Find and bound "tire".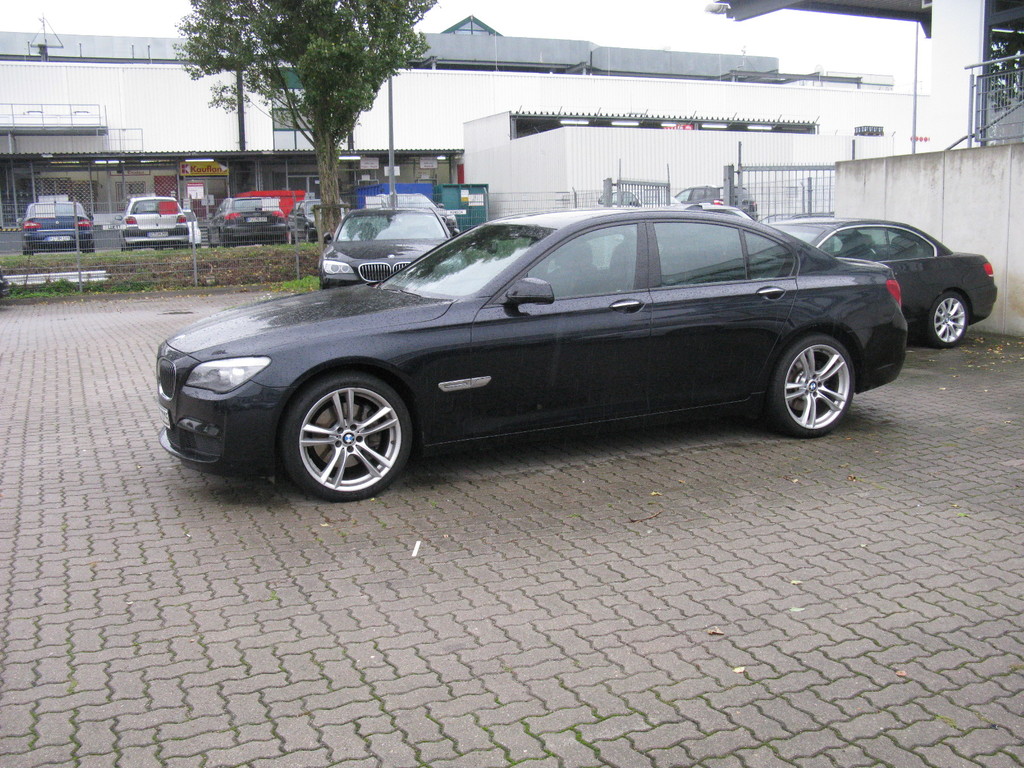
Bound: bbox=(927, 294, 970, 349).
